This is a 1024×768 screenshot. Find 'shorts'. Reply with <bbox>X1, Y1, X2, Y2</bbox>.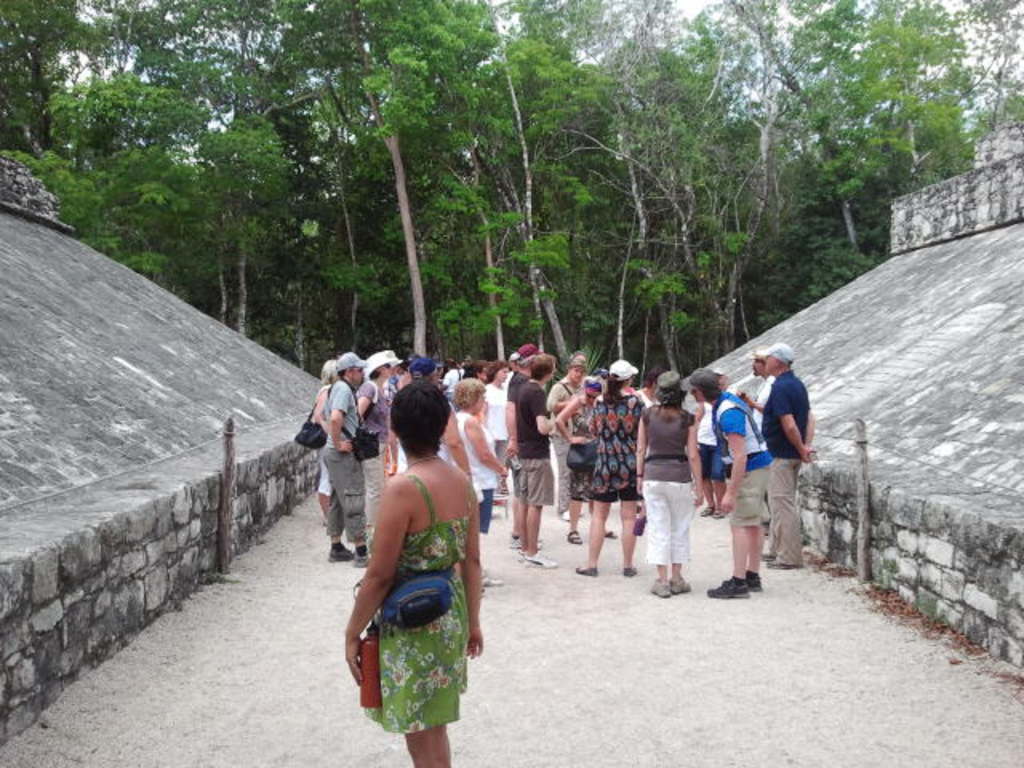
<bbox>312, 461, 331, 491</bbox>.
